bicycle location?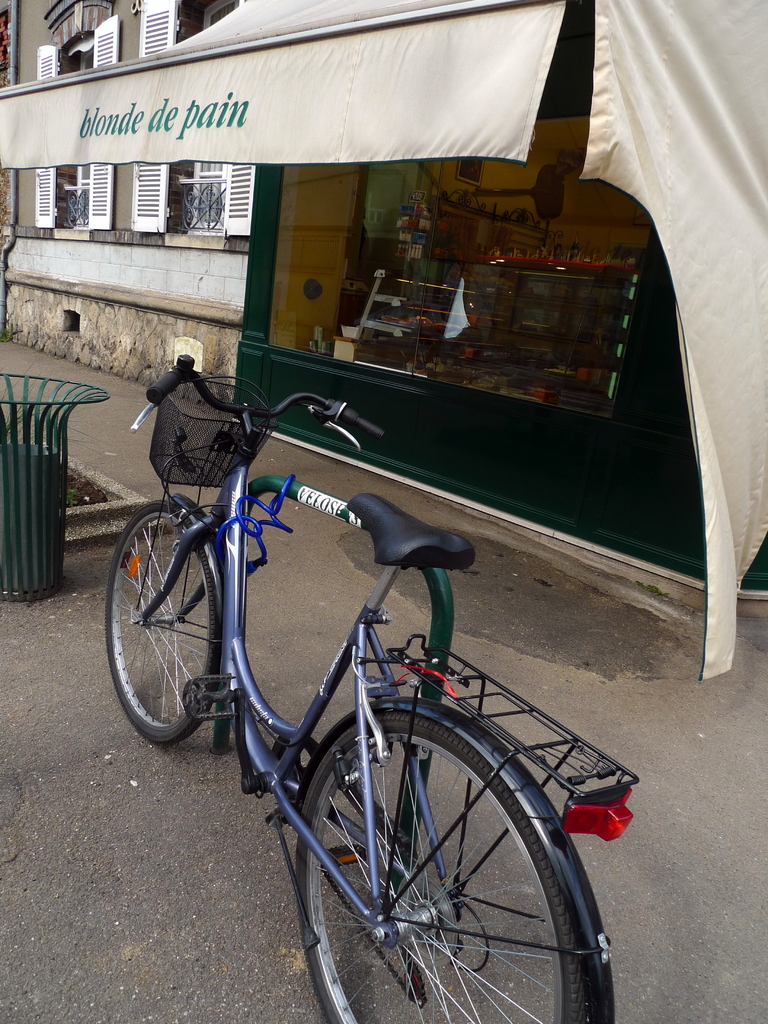
102/348/640/1023
